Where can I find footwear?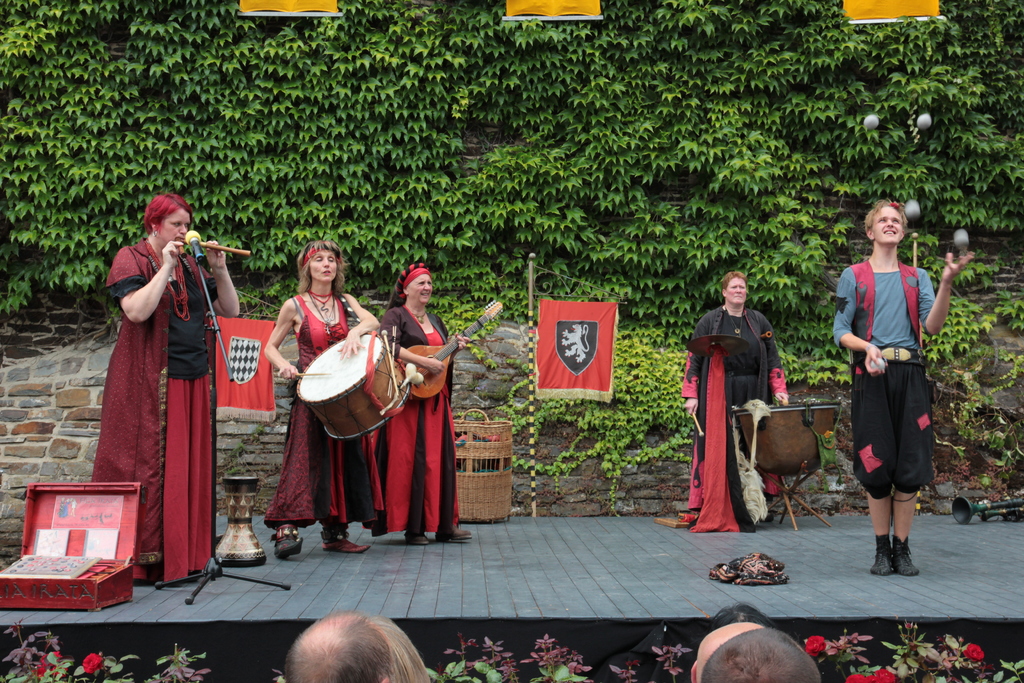
You can find it at left=273, top=524, right=308, bottom=558.
